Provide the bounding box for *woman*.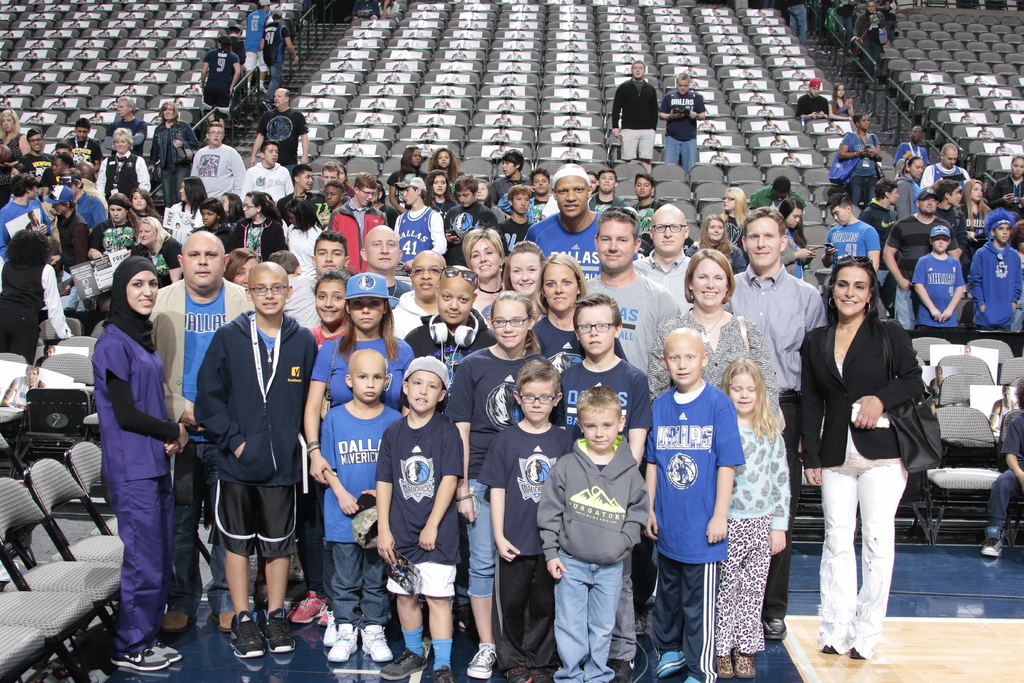
rect(337, 163, 356, 199).
